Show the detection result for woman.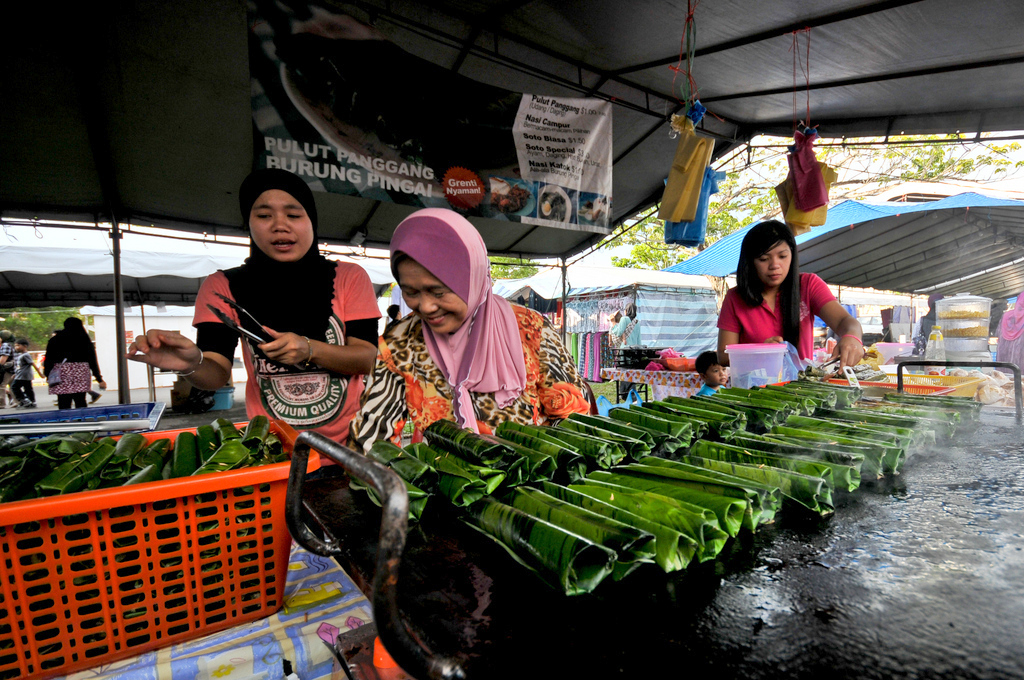
{"left": 123, "top": 171, "right": 384, "bottom": 516}.
